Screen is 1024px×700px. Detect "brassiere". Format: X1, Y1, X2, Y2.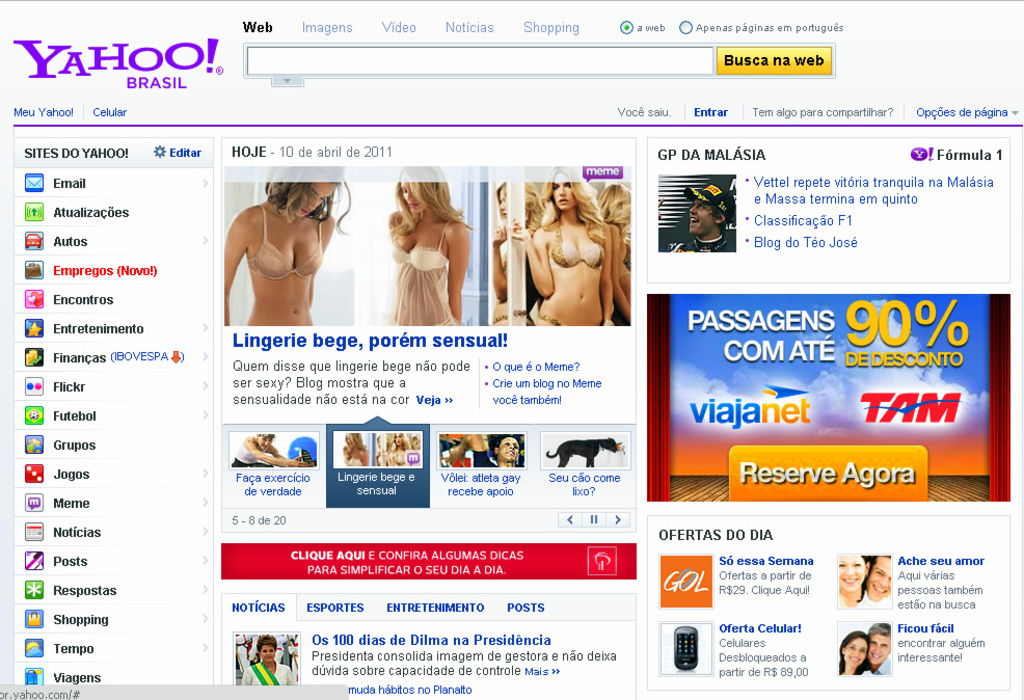
344, 456, 362, 468.
